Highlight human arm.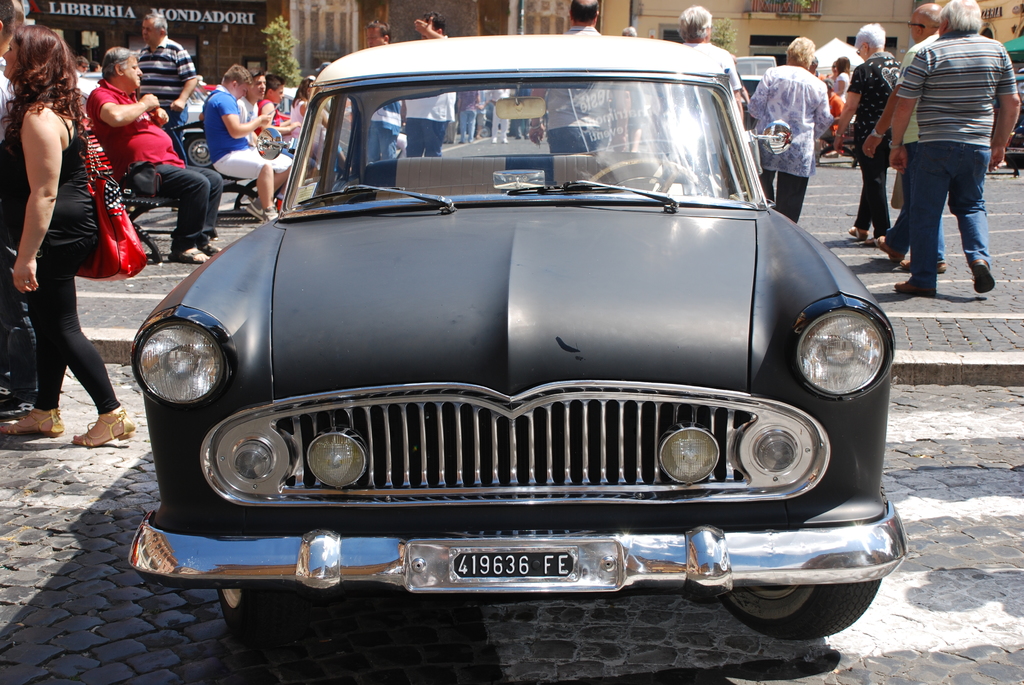
Highlighted region: crop(608, 90, 627, 151).
